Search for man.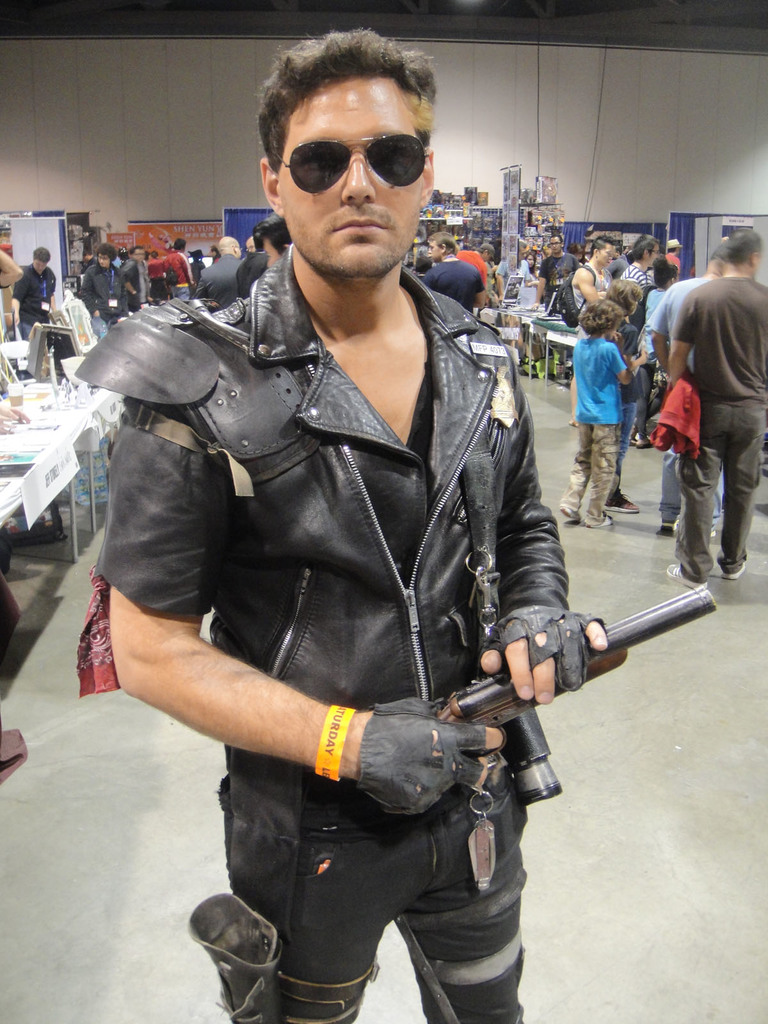
Found at 562:222:614:344.
